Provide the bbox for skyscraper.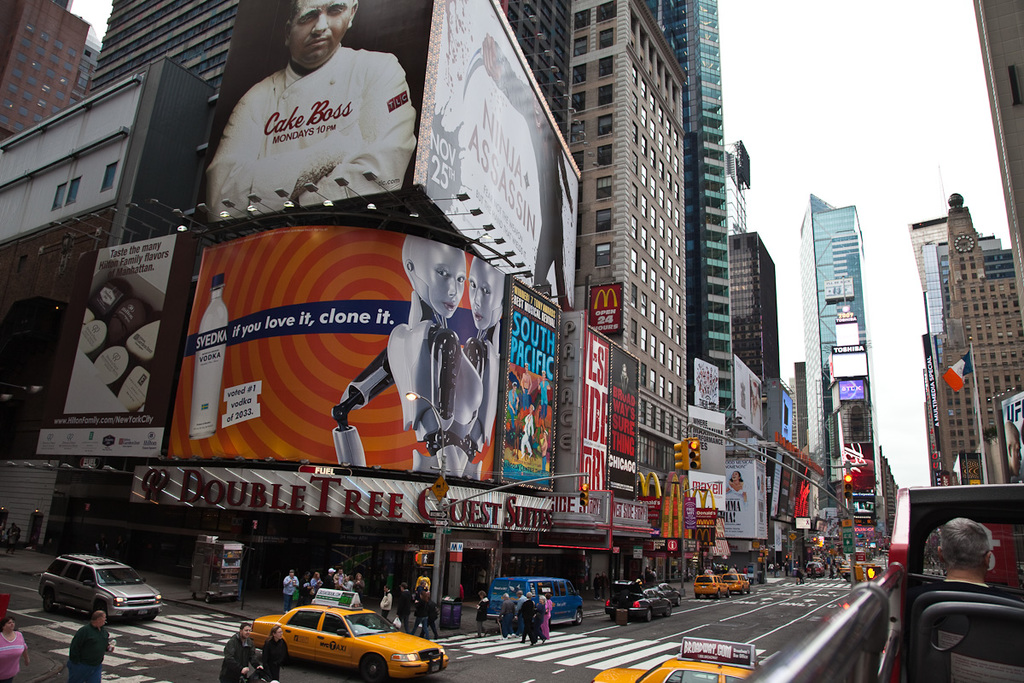
(left=171, top=0, right=600, bottom=183).
